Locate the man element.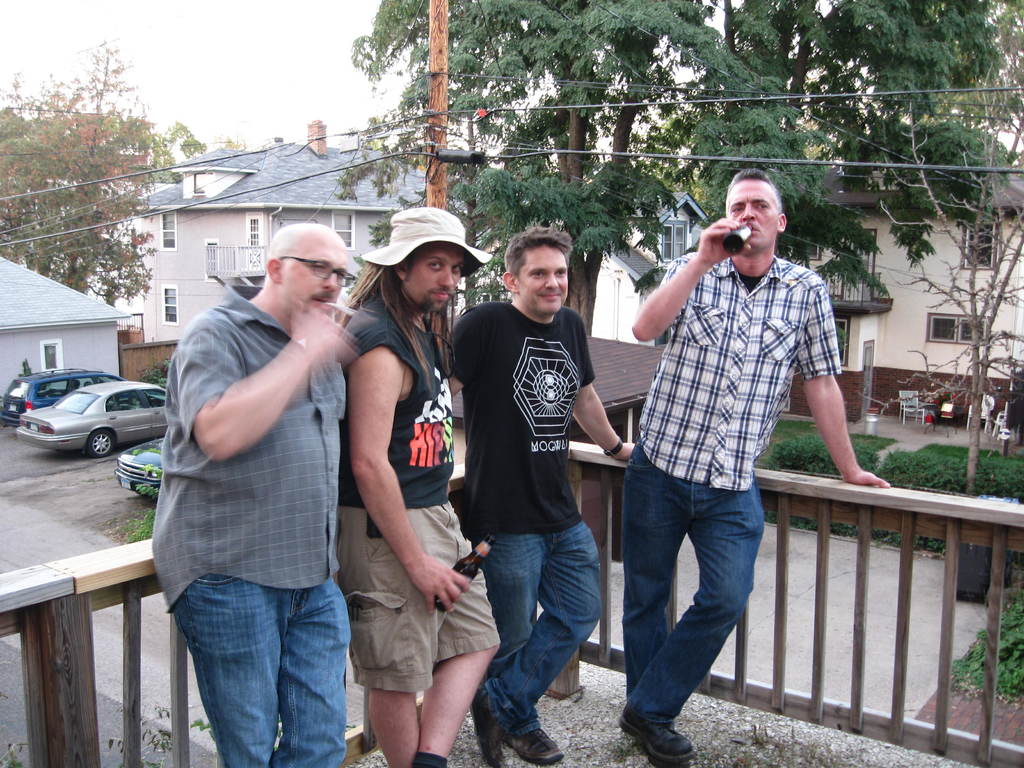
Element bbox: (x1=620, y1=166, x2=891, y2=767).
